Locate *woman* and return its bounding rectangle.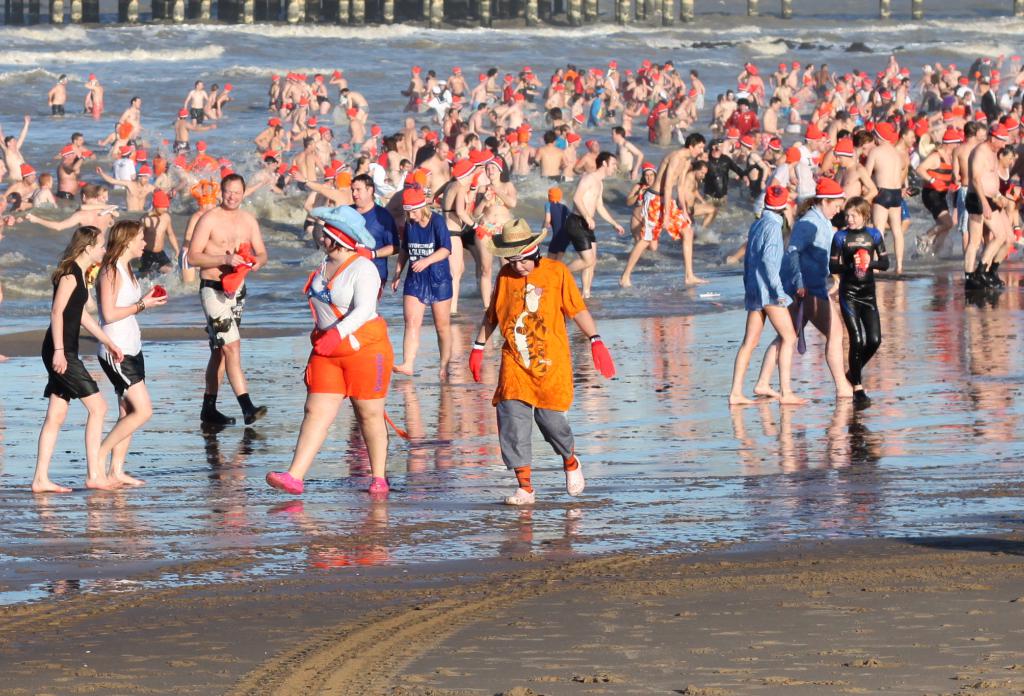
left=445, top=105, right=461, bottom=147.
